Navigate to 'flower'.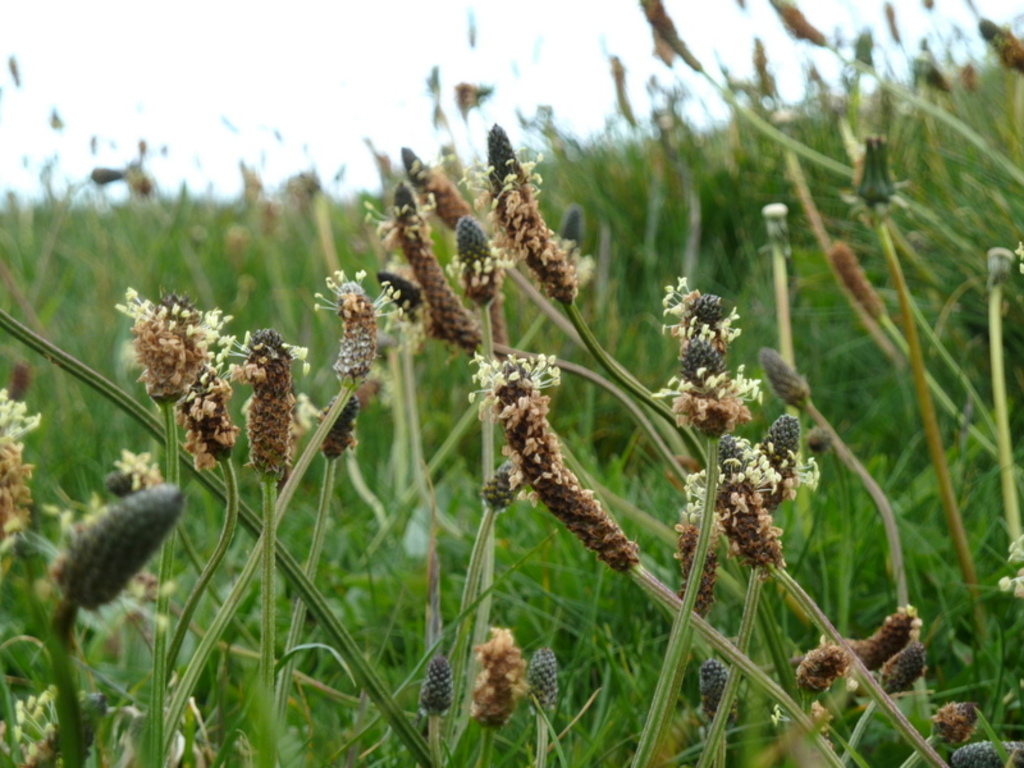
Navigation target: 796, 637, 846, 694.
